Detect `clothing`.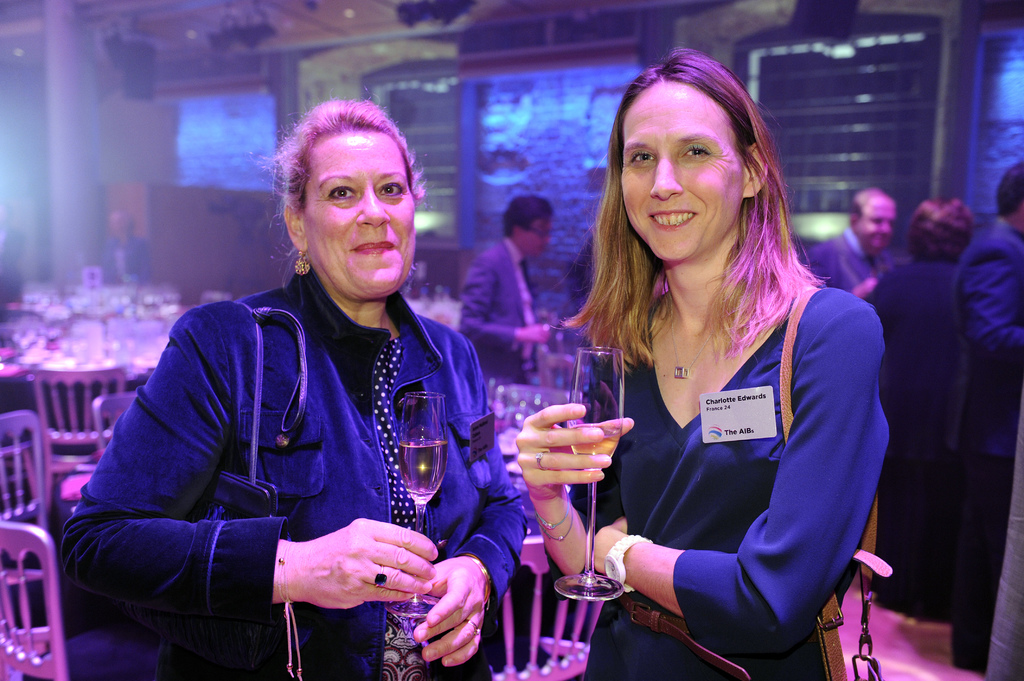
Detected at {"left": 570, "top": 223, "right": 894, "bottom": 653}.
